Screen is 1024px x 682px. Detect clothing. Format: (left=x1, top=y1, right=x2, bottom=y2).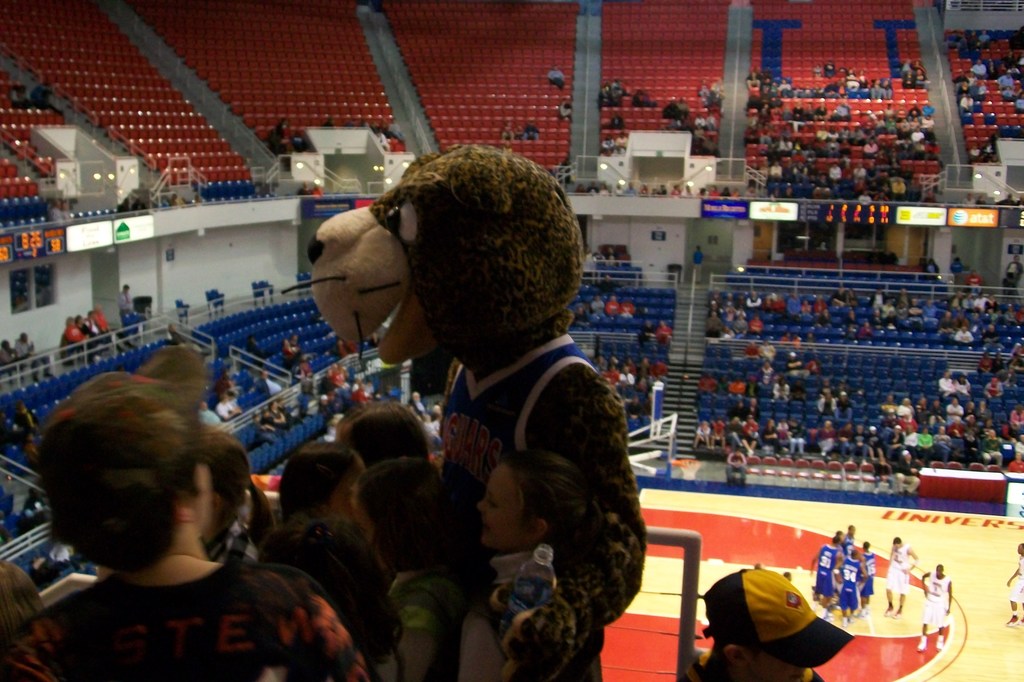
(left=522, top=124, right=538, bottom=143).
